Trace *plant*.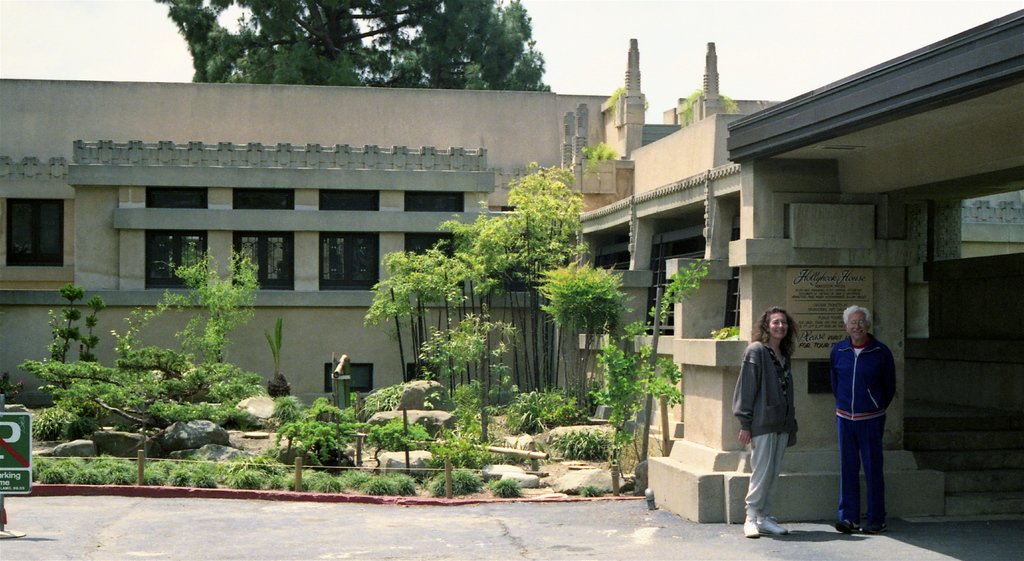
Traced to locate(449, 381, 501, 427).
